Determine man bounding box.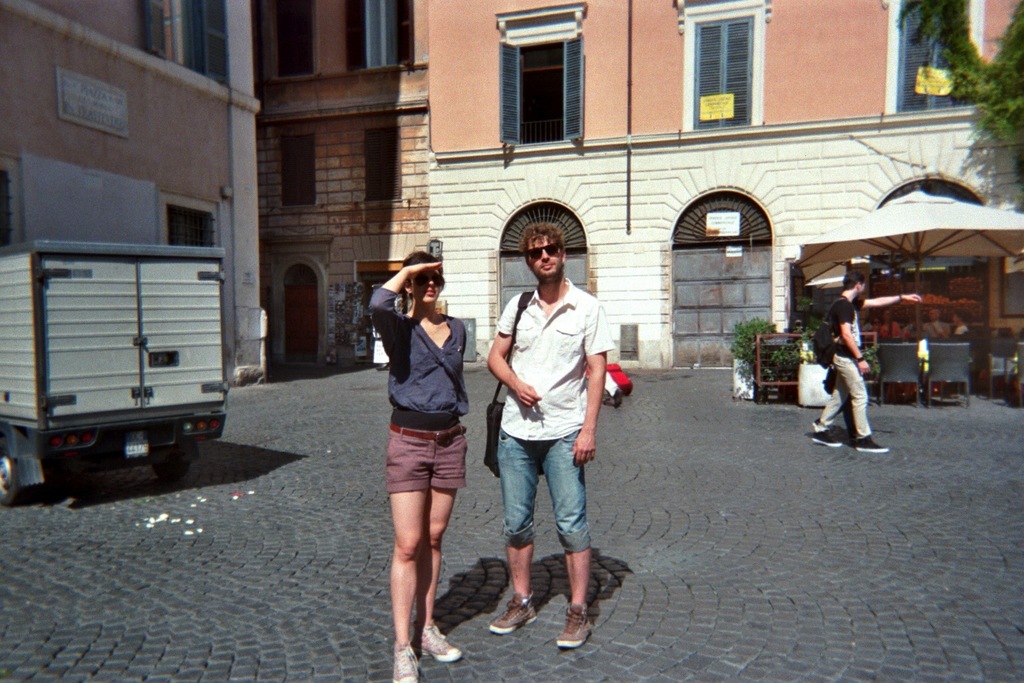
Determined: bbox=(482, 198, 621, 645).
